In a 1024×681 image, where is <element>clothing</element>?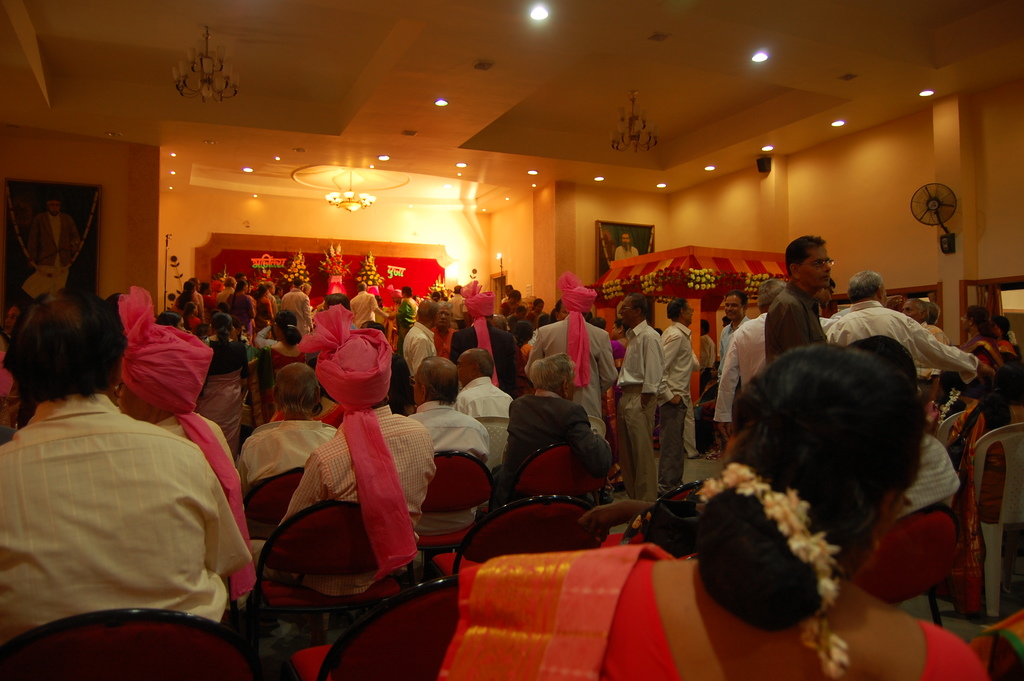
region(282, 291, 316, 335).
